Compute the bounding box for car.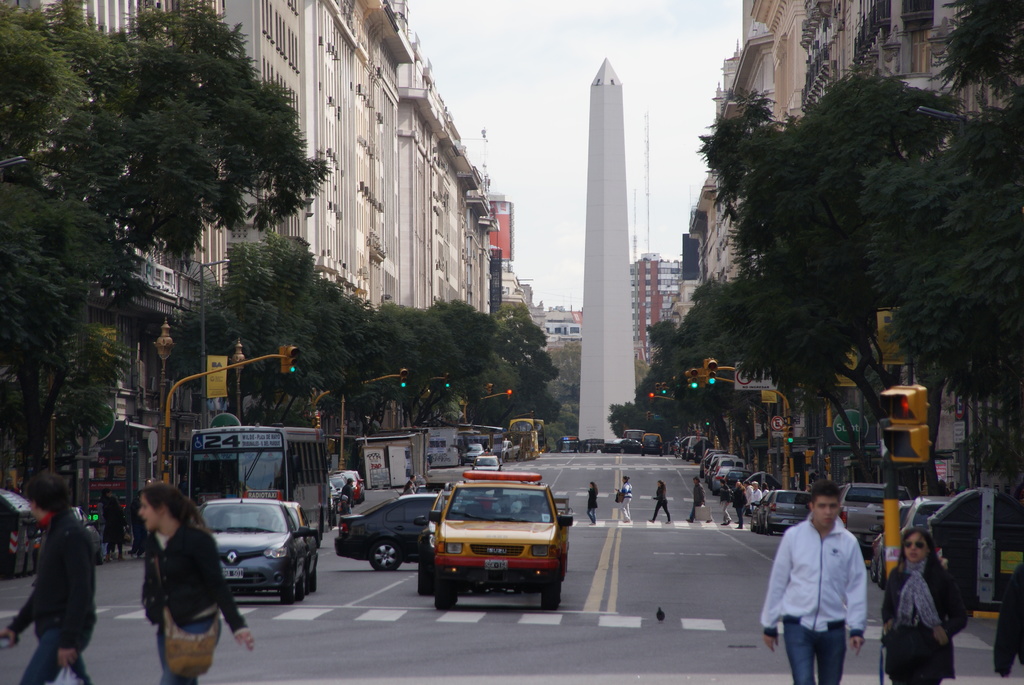
575/439/603/452.
